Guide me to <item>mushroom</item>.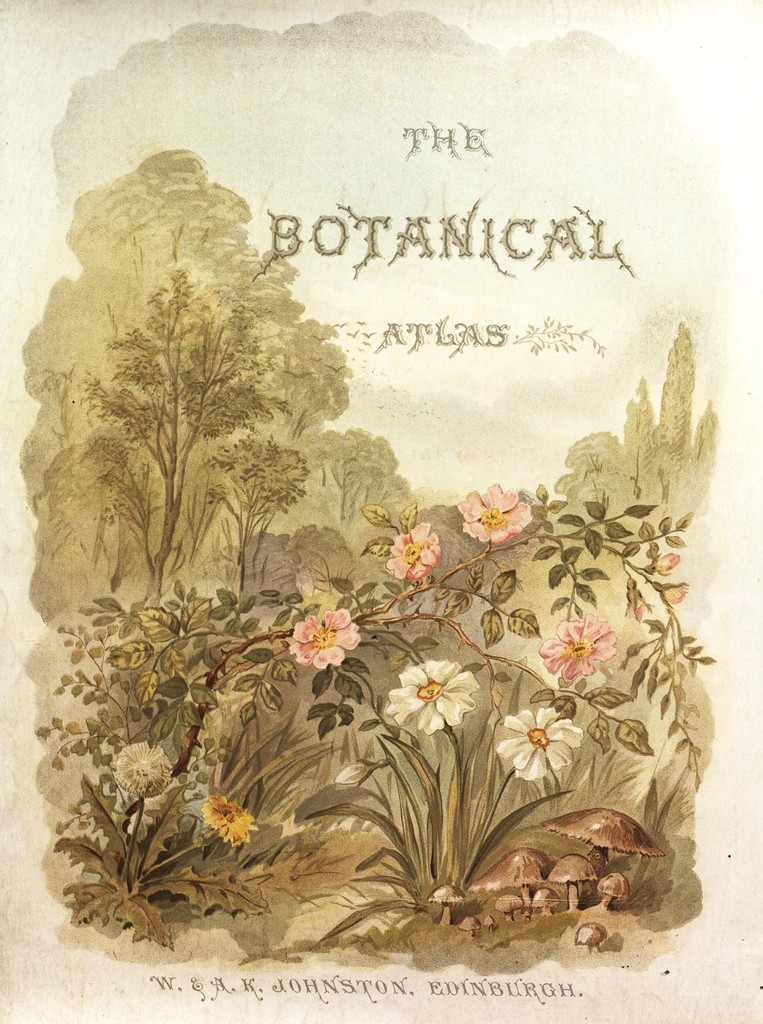
Guidance: 482:912:502:941.
